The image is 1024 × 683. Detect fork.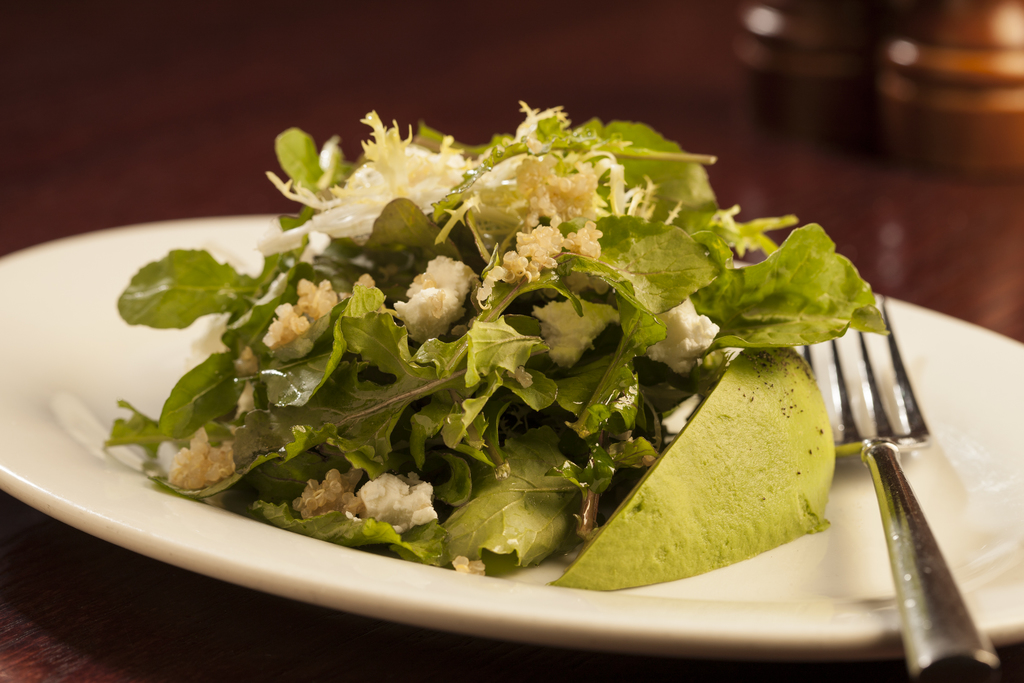
Detection: region(836, 273, 986, 665).
